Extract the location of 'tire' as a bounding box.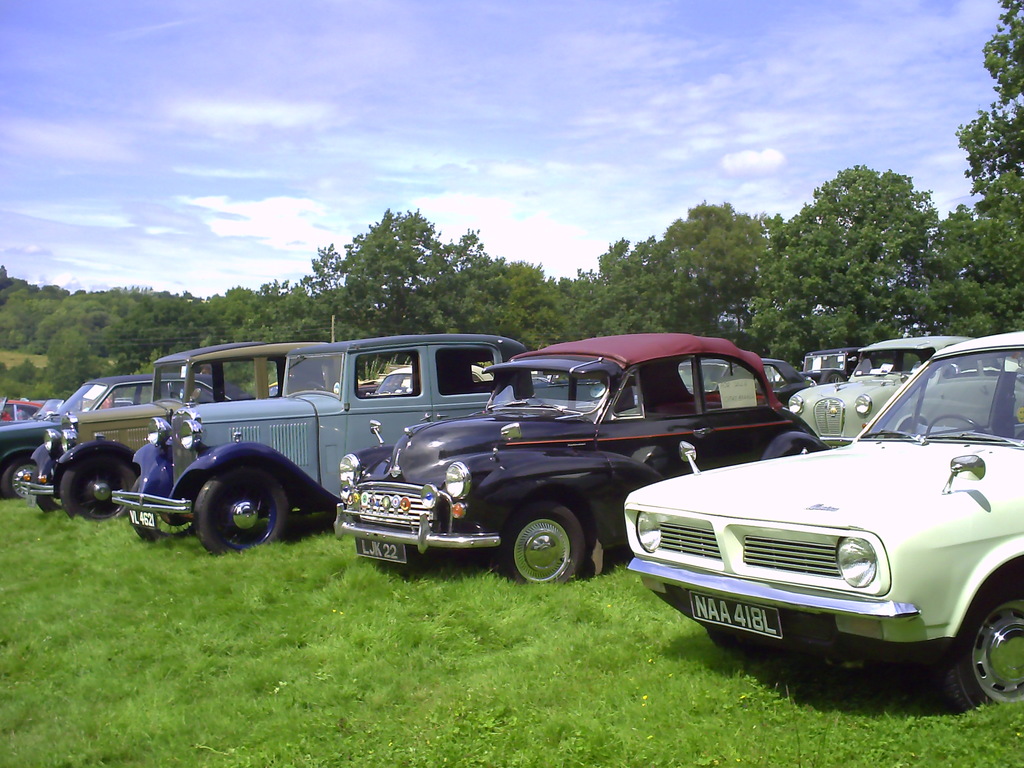
x1=372, y1=540, x2=428, y2=585.
